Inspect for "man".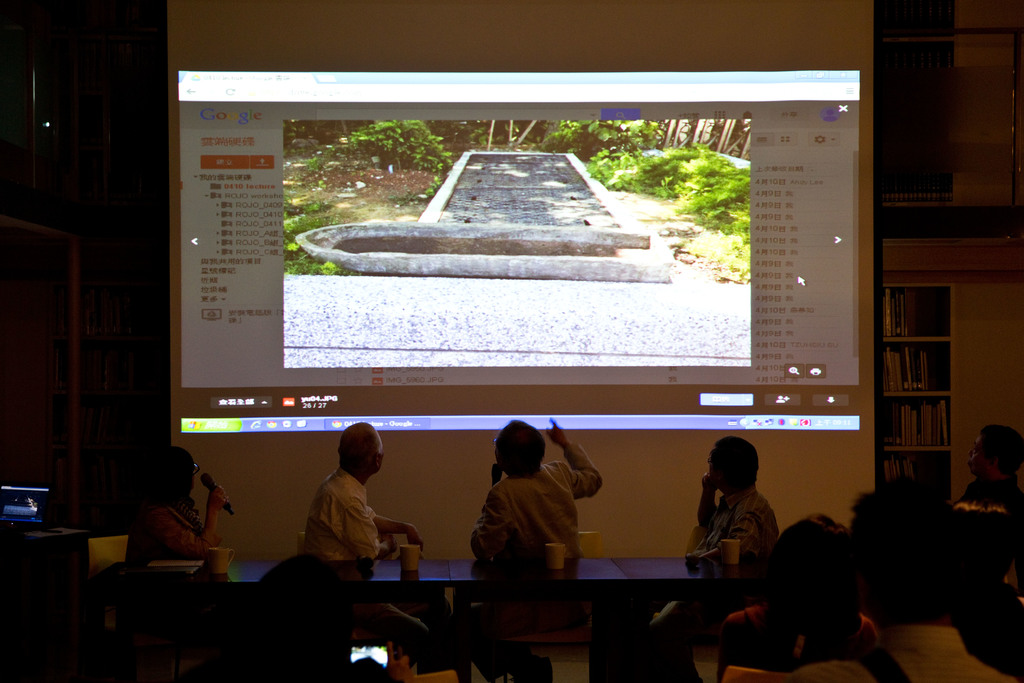
Inspection: [left=953, top=423, right=1021, bottom=507].
